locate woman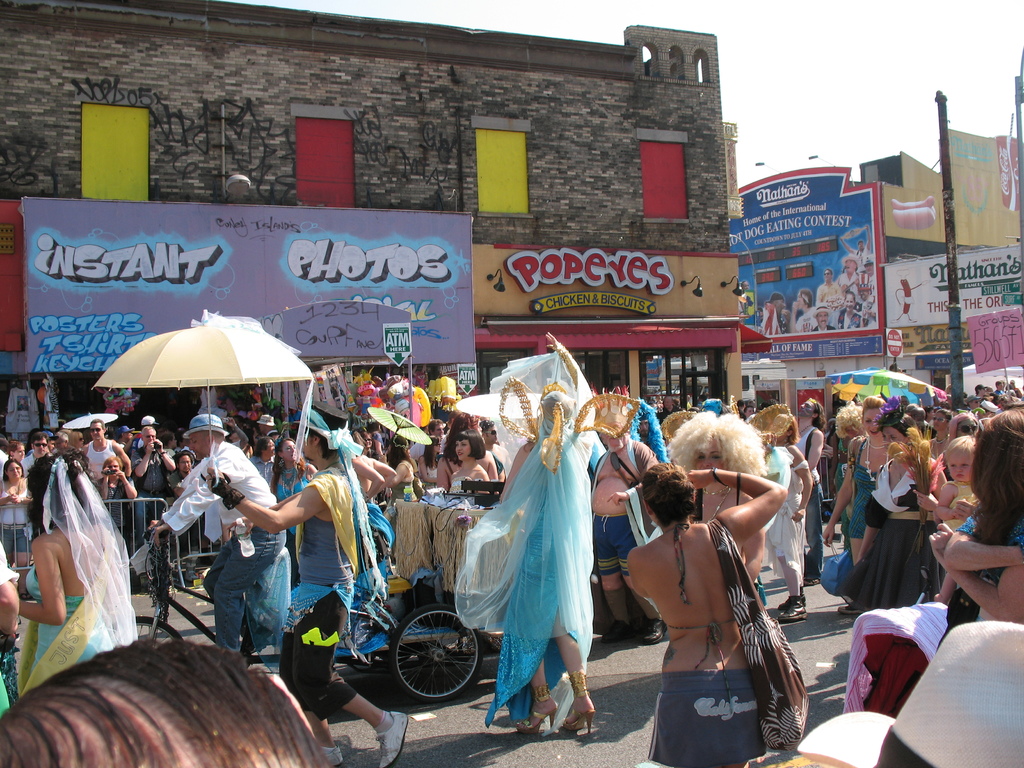
465/335/600/733
